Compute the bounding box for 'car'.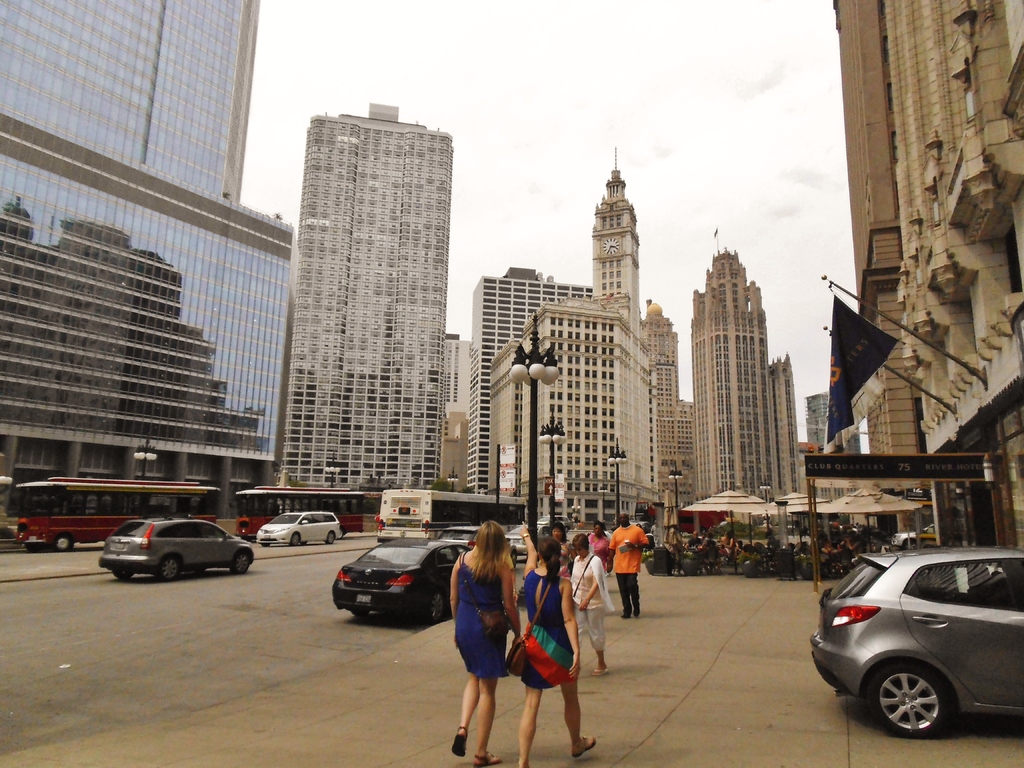
(left=887, top=531, right=923, bottom=554).
